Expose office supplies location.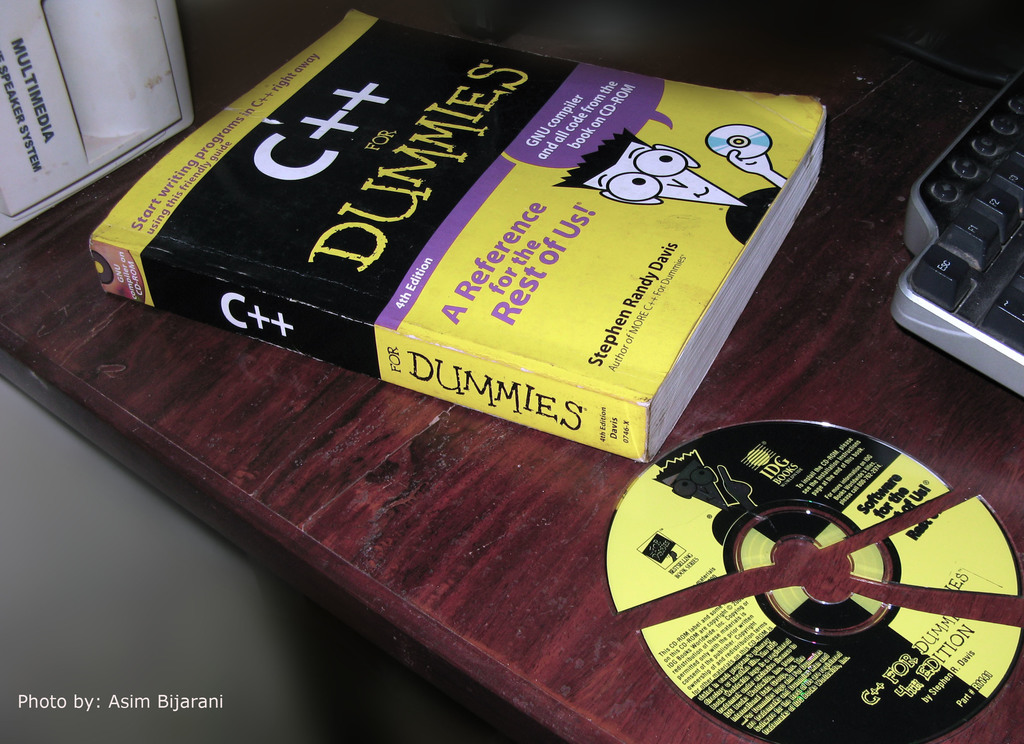
Exposed at bbox=[894, 61, 1023, 403].
